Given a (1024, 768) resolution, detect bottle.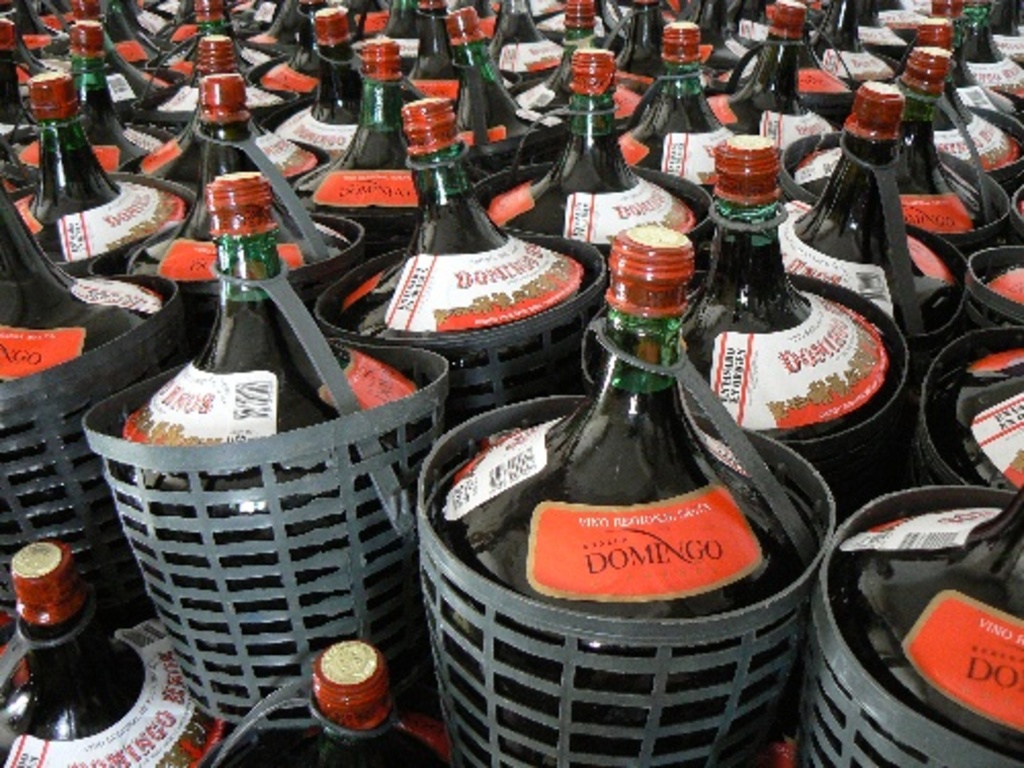
<region>213, 635, 465, 766</region>.
